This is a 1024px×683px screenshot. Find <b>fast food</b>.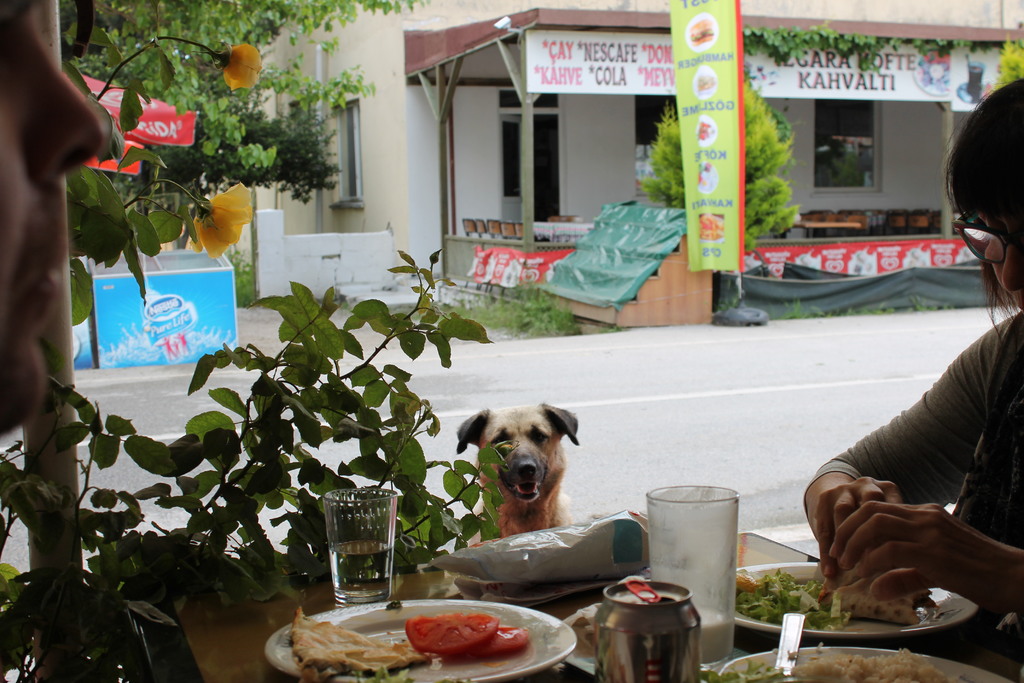
Bounding box: 294/605/433/682.
